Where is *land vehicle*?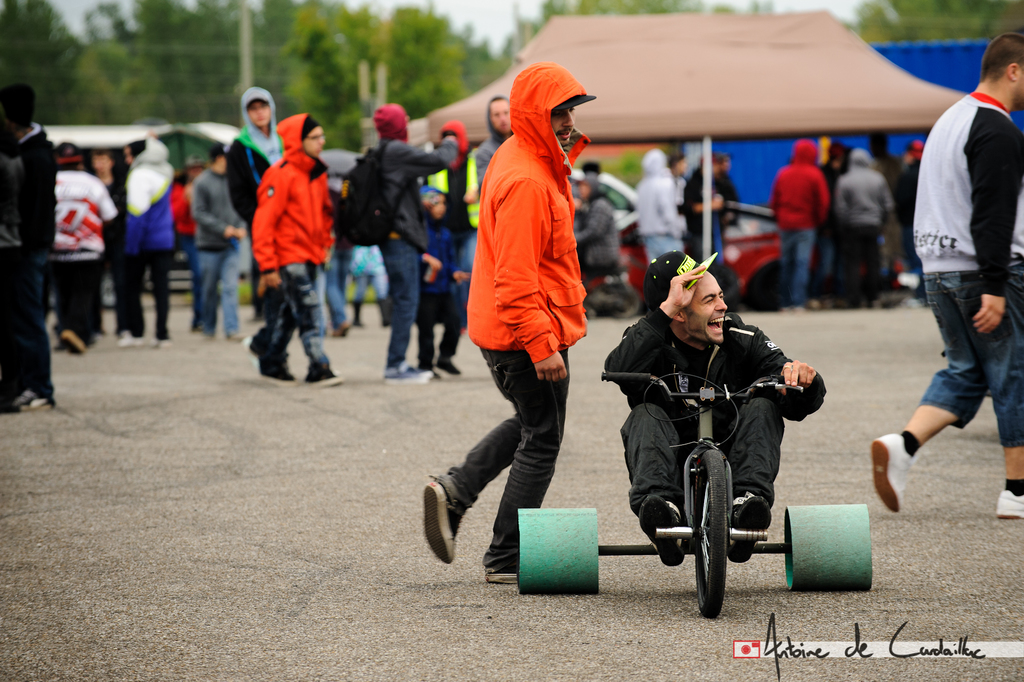
pyautogui.locateOnScreen(506, 367, 872, 626).
